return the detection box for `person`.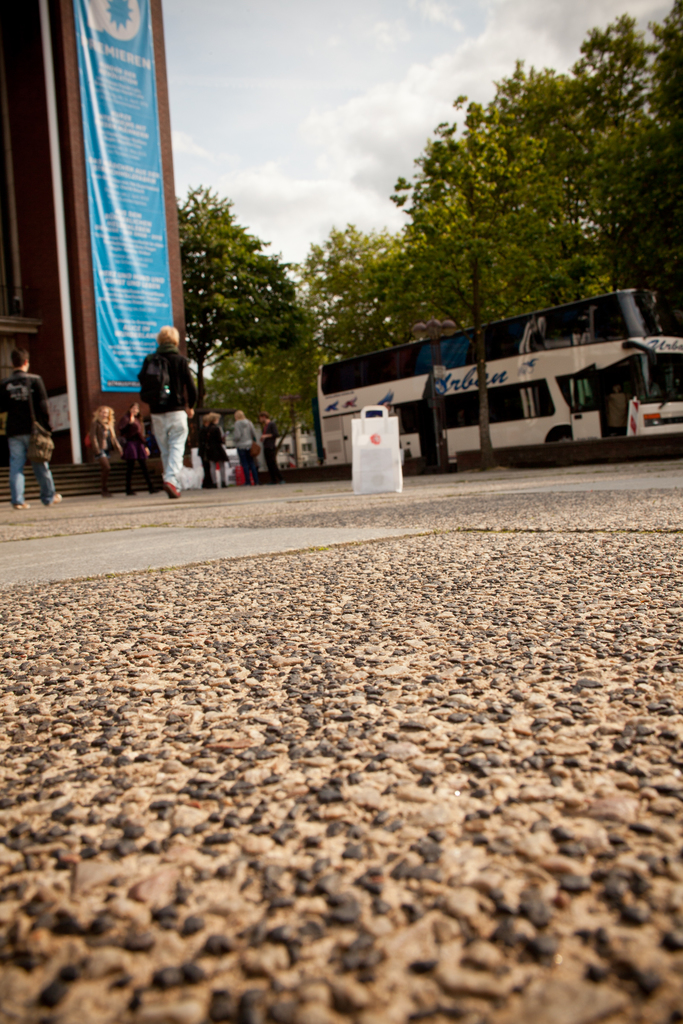
locate(197, 411, 232, 492).
